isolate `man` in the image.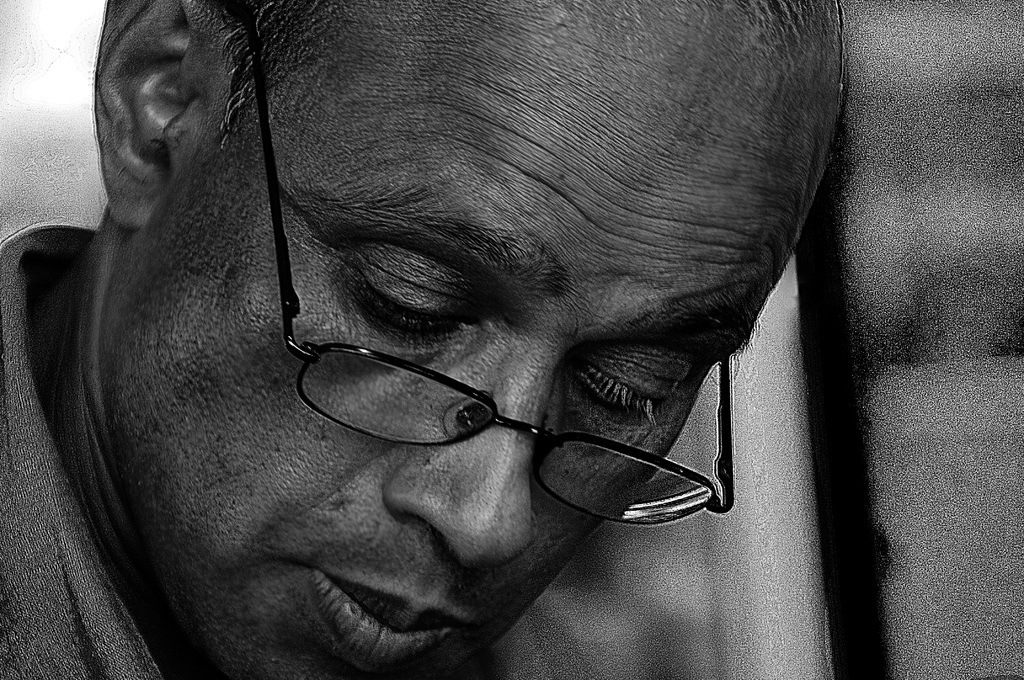
Isolated region: {"x1": 70, "y1": 5, "x2": 921, "y2": 672}.
